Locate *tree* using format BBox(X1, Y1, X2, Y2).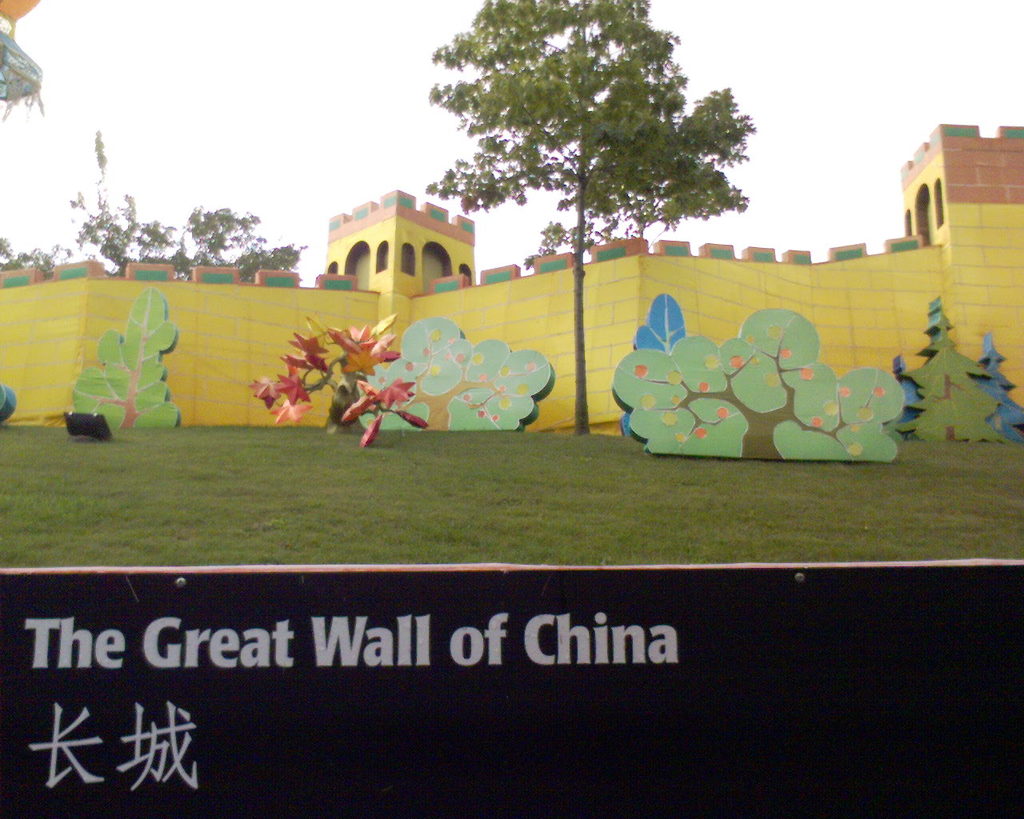
BBox(422, 0, 756, 434).
